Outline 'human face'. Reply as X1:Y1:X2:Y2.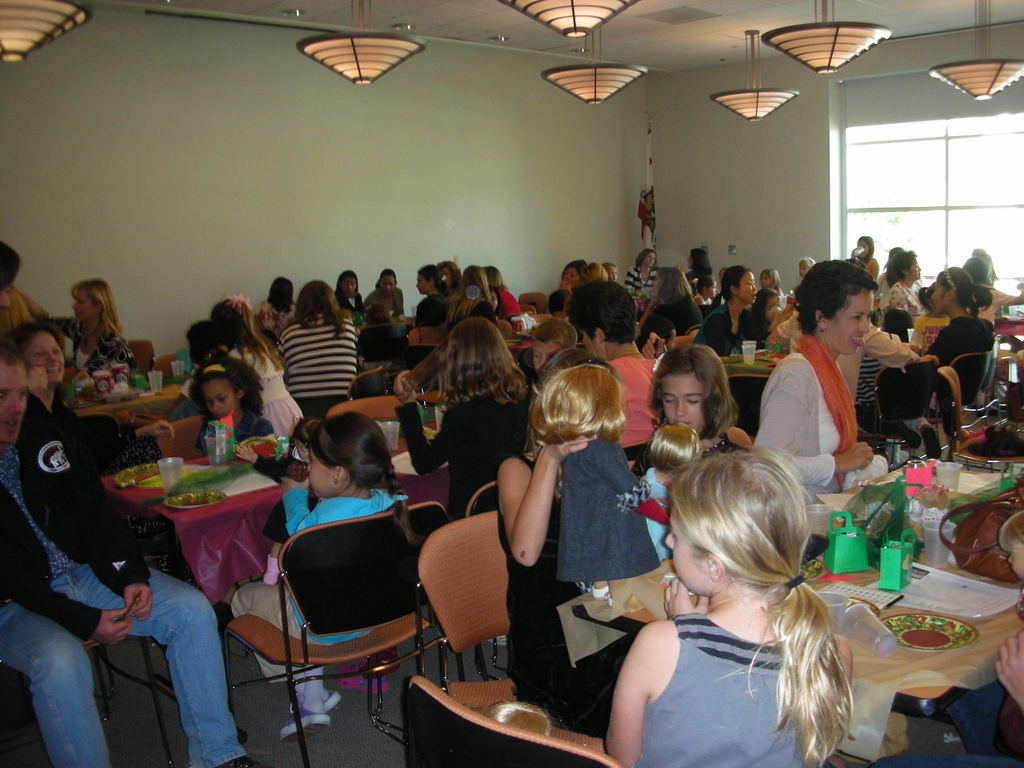
564:268:579:285.
